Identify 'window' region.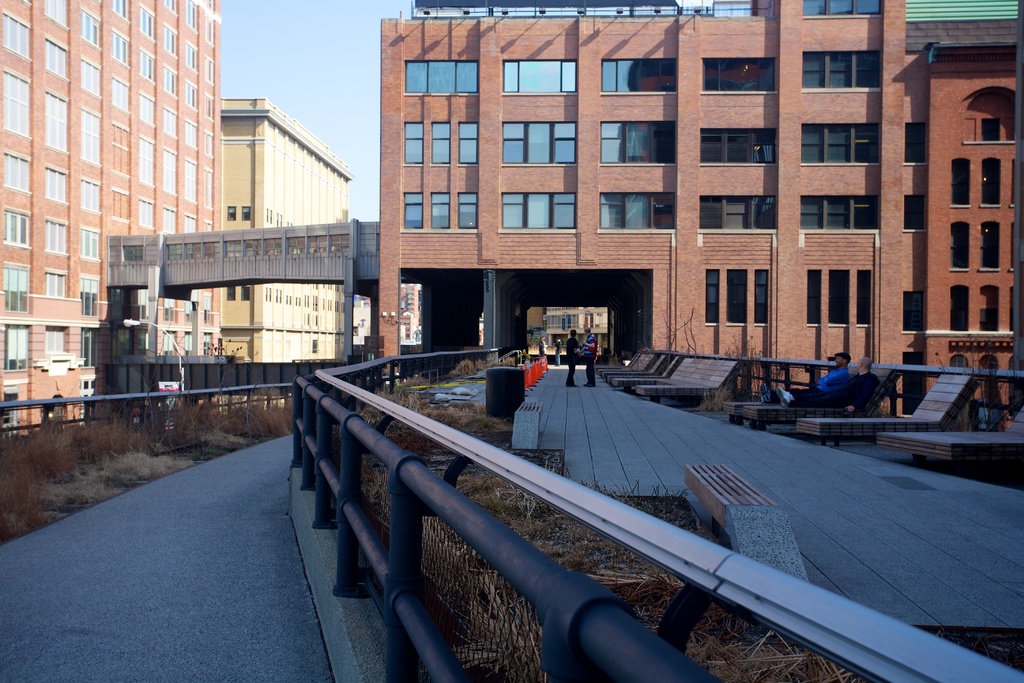
Region: <bbox>241, 284, 250, 300</bbox>.
